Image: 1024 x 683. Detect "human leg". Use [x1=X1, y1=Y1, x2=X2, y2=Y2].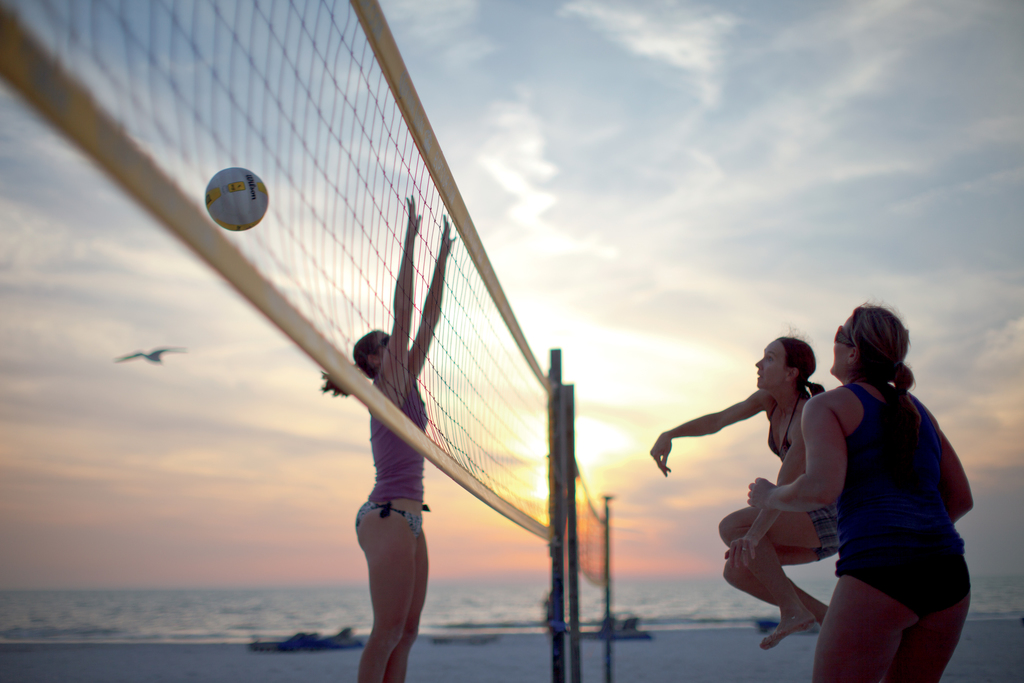
[x1=808, y1=555, x2=900, y2=682].
